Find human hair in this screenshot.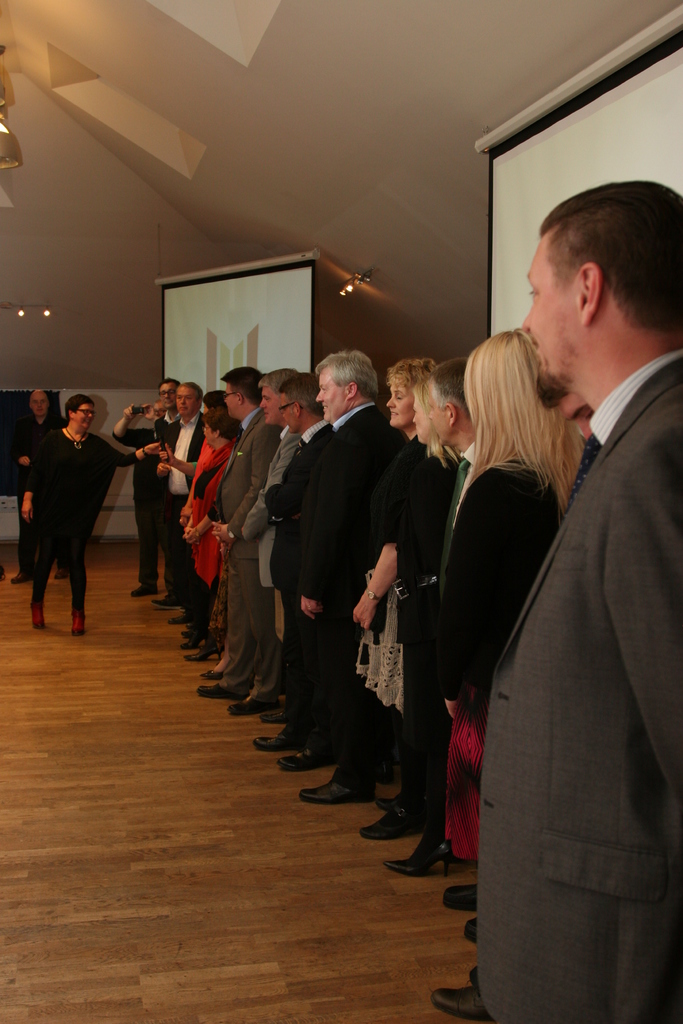
The bounding box for human hair is Rect(279, 378, 333, 419).
